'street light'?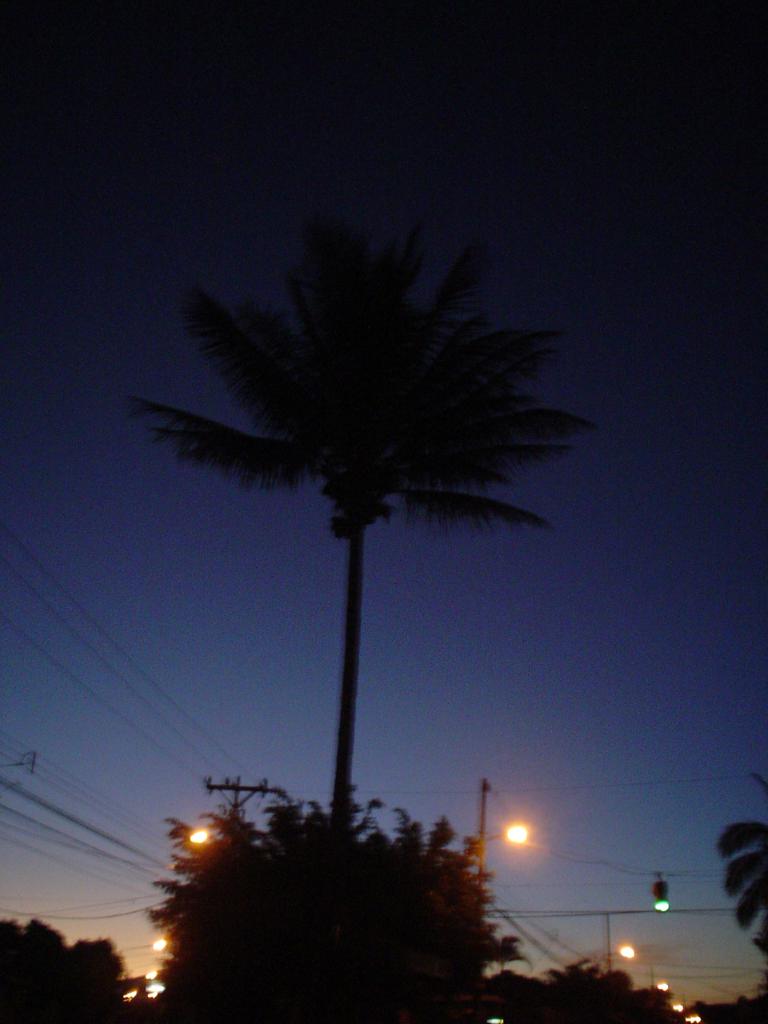
bbox=[654, 982, 669, 989]
